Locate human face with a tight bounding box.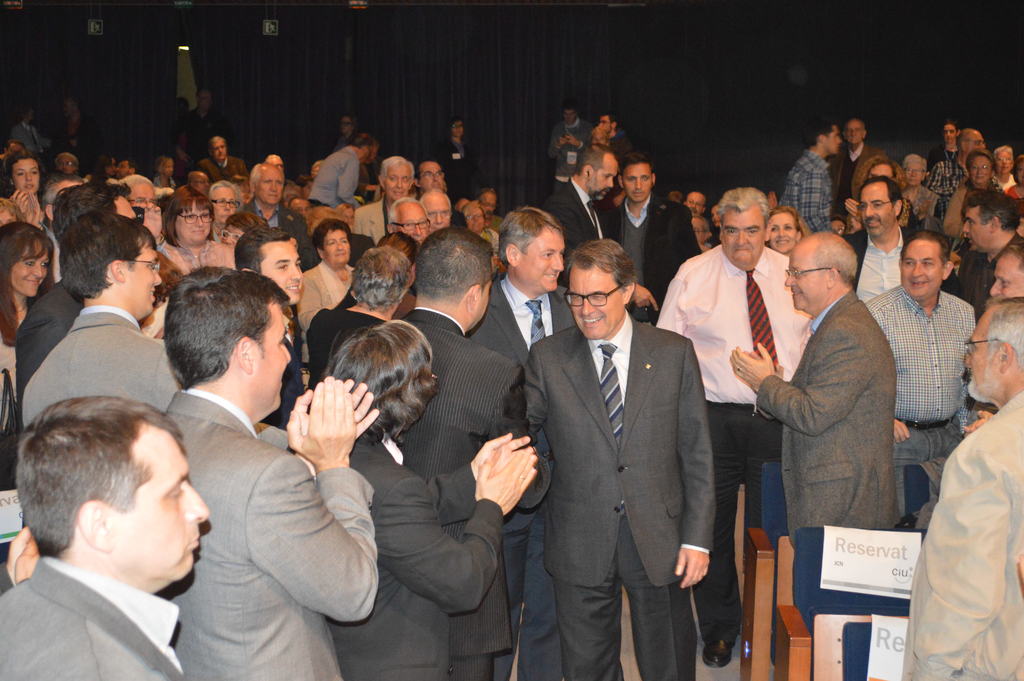
bbox(427, 163, 442, 195).
